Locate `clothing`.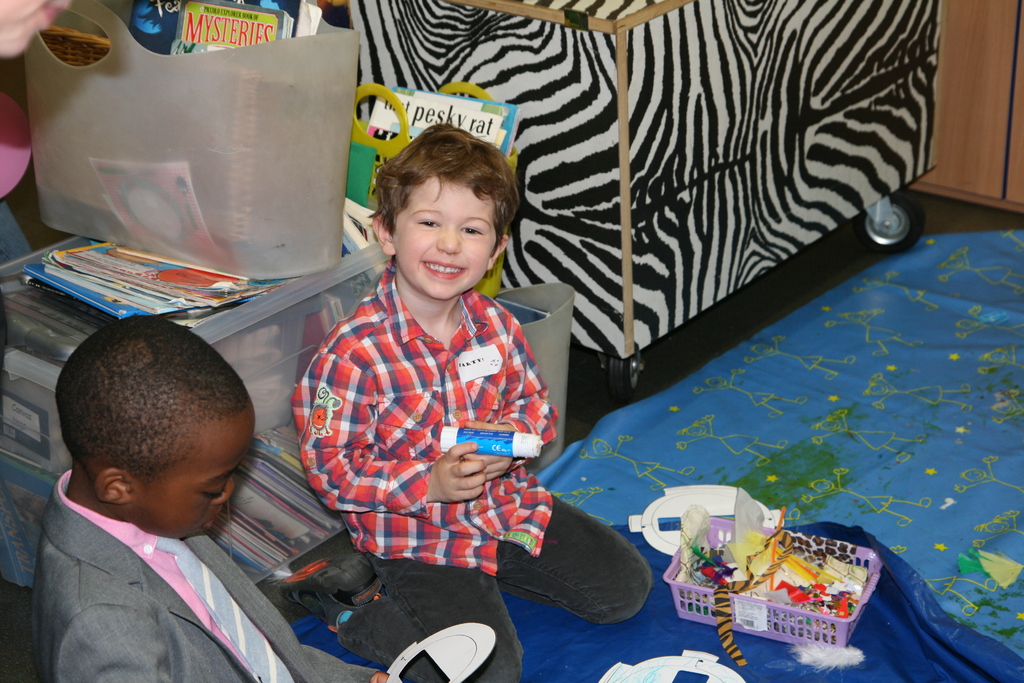
Bounding box: bbox=[287, 248, 653, 682].
